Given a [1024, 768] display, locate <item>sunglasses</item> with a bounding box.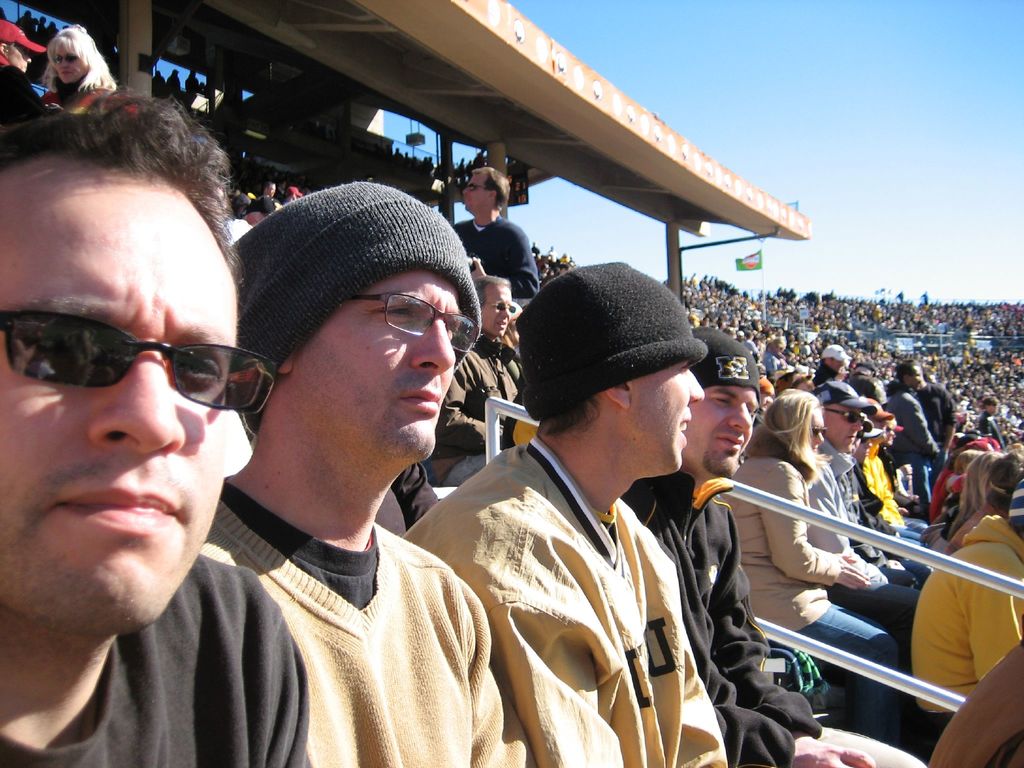
Located: (left=54, top=51, right=76, bottom=61).
